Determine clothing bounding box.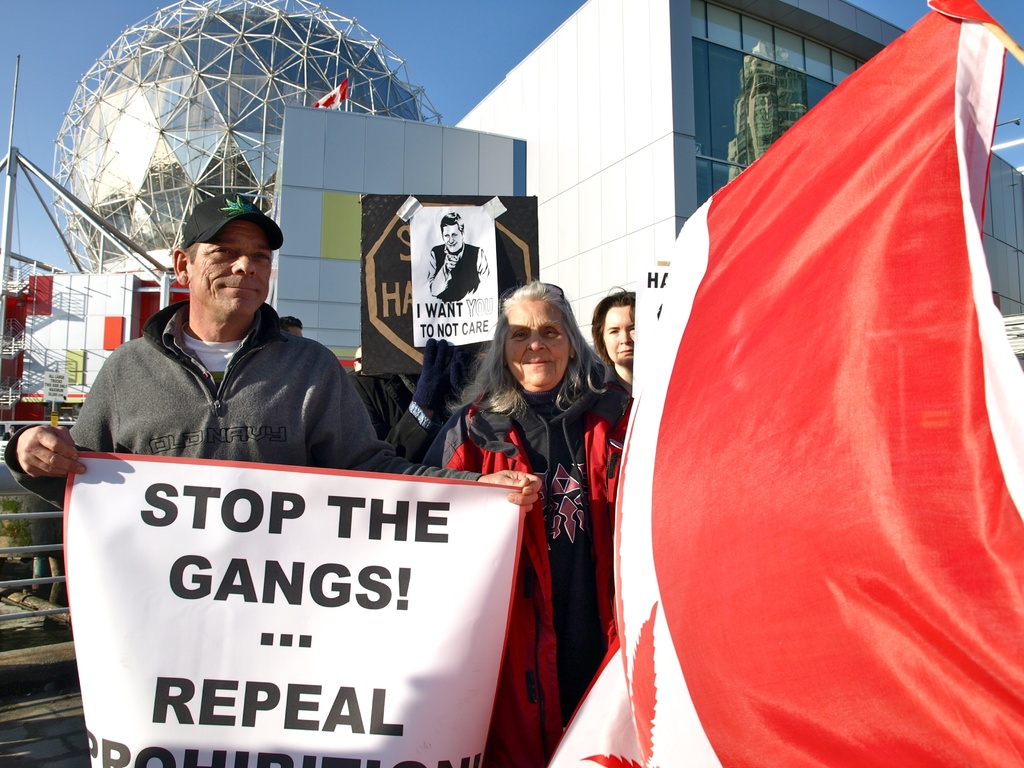
Determined: <box>459,369,655,767</box>.
